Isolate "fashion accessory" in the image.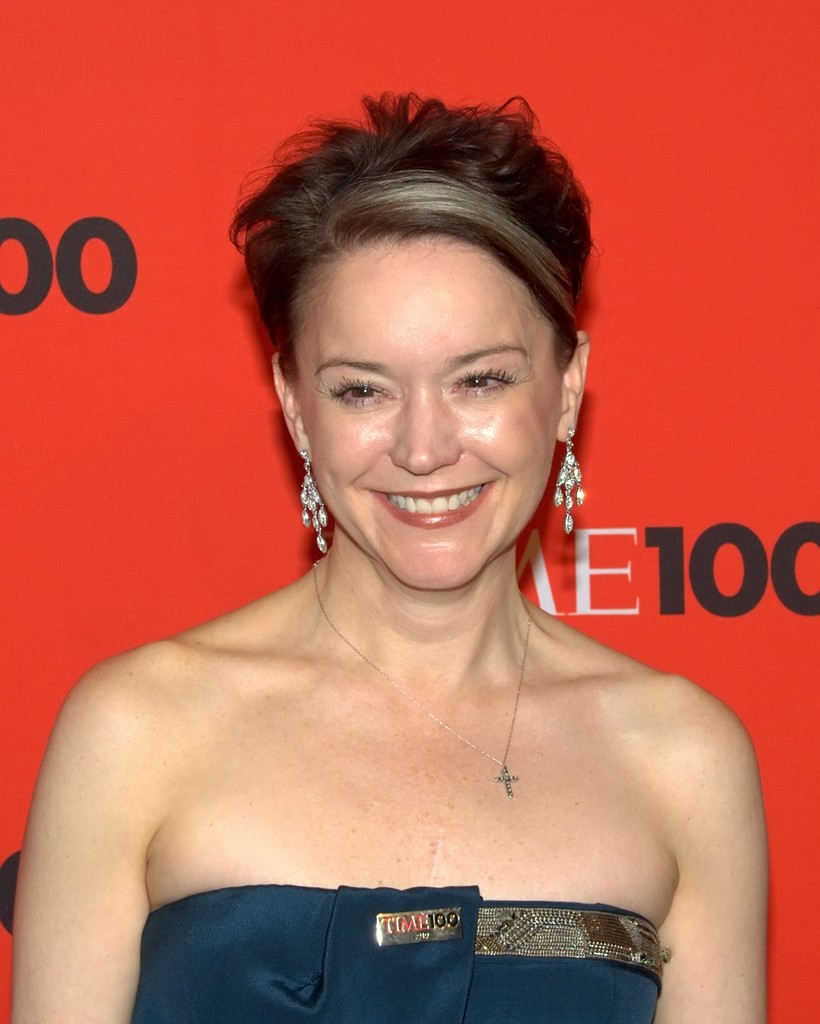
Isolated region: (558, 428, 588, 536).
